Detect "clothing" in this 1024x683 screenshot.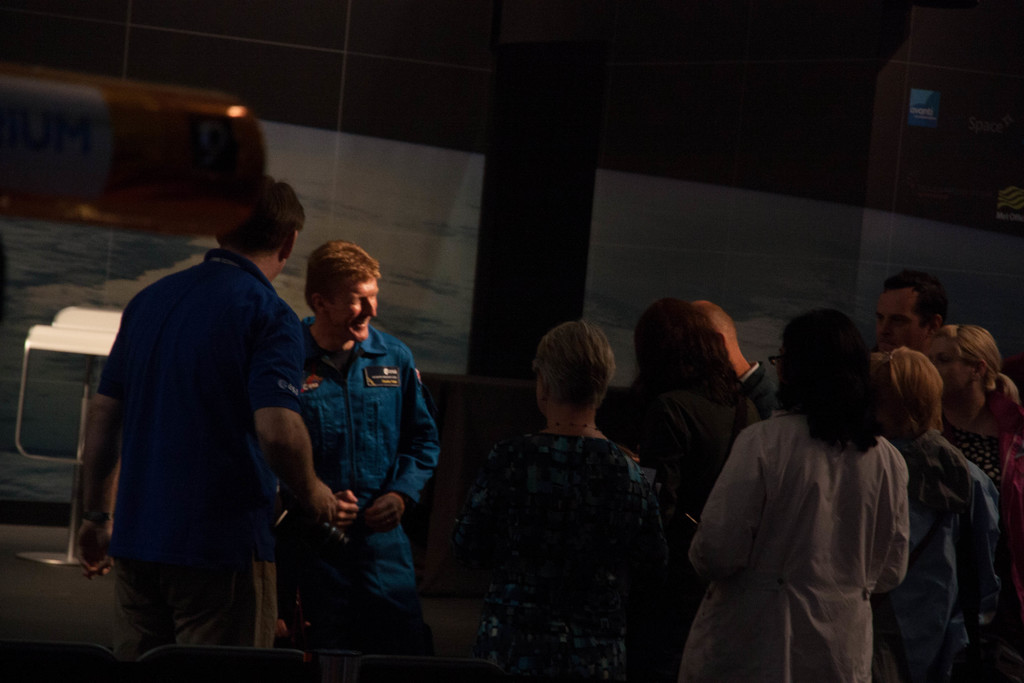
Detection: <bbox>90, 240, 308, 664</bbox>.
